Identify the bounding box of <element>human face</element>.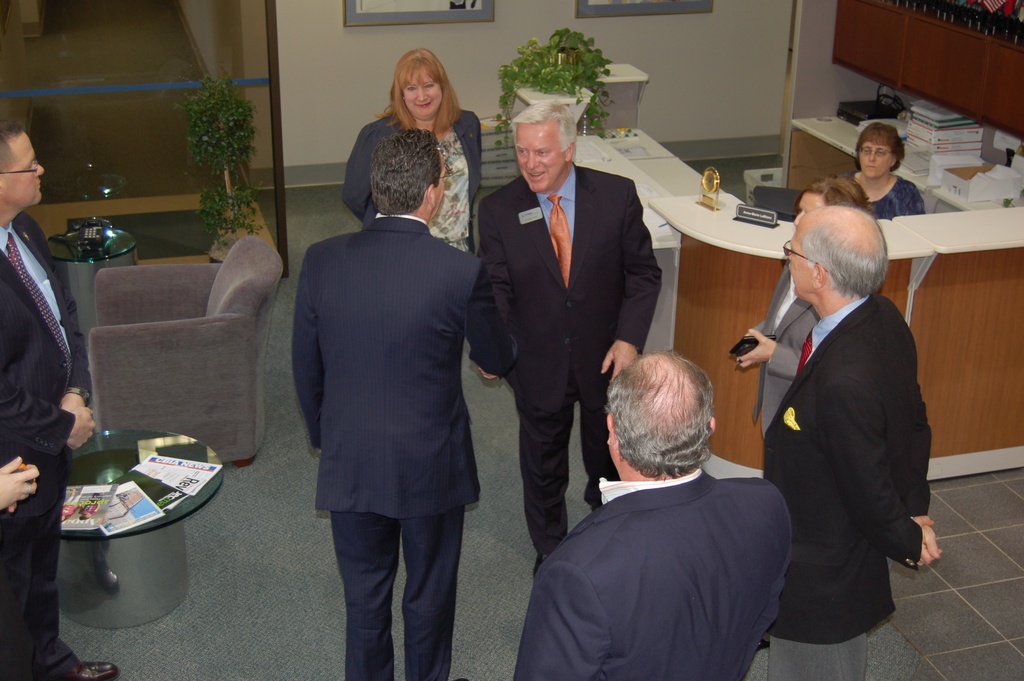
select_region(789, 230, 808, 292).
